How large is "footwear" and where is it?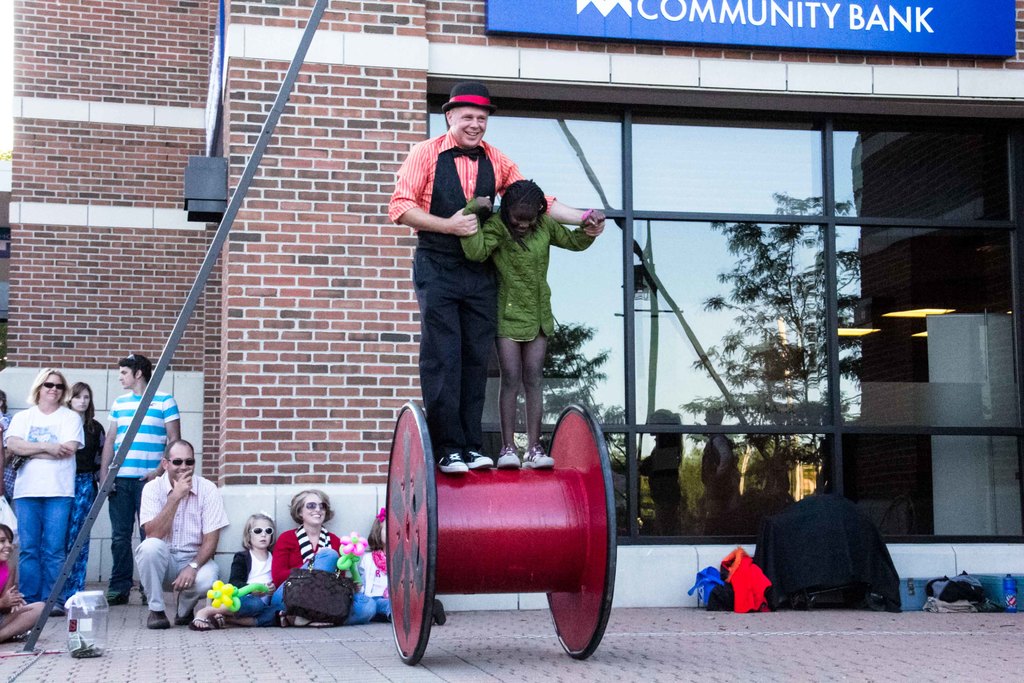
Bounding box: (left=145, top=609, right=168, bottom=627).
